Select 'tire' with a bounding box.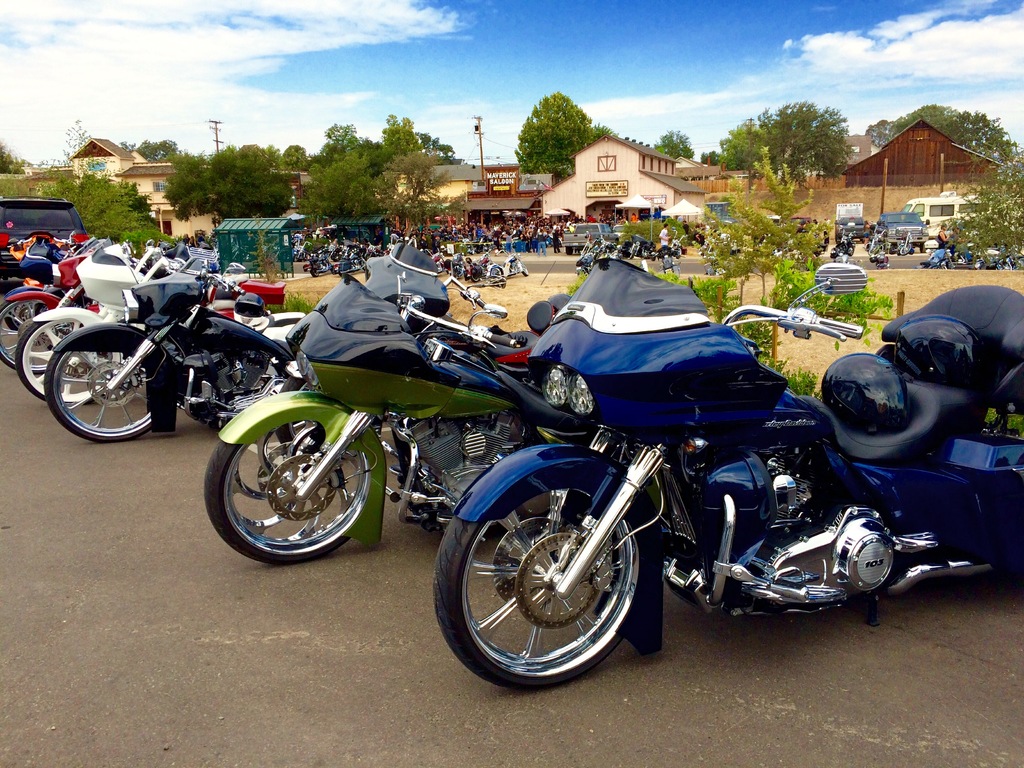
{"x1": 920, "y1": 241, "x2": 927, "y2": 253}.
